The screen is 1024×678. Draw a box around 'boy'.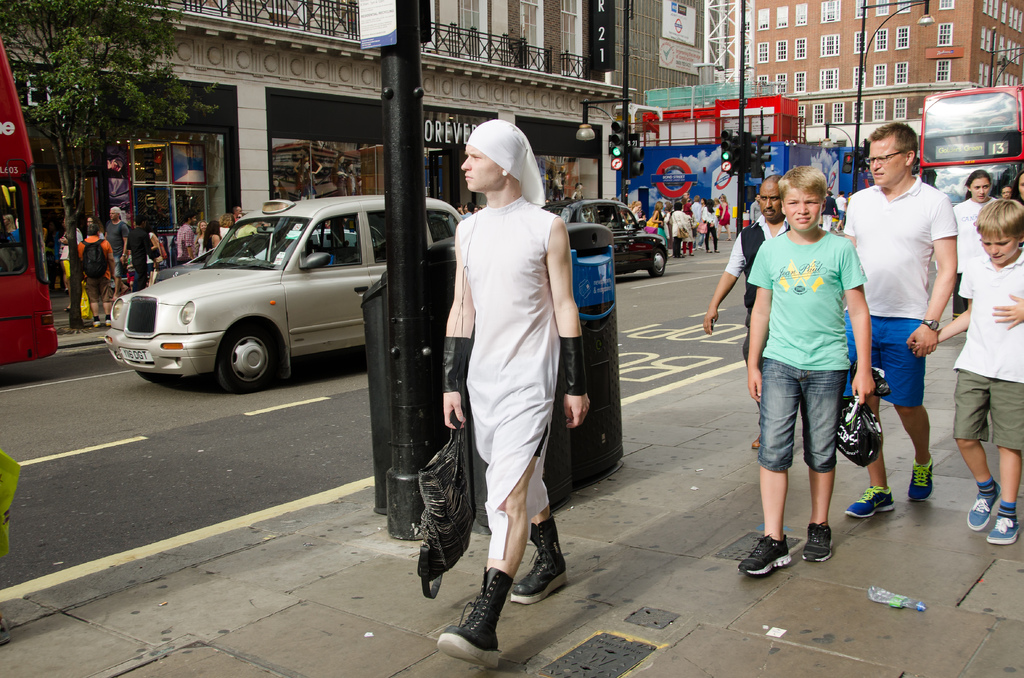
<bbox>925, 191, 1023, 556</bbox>.
